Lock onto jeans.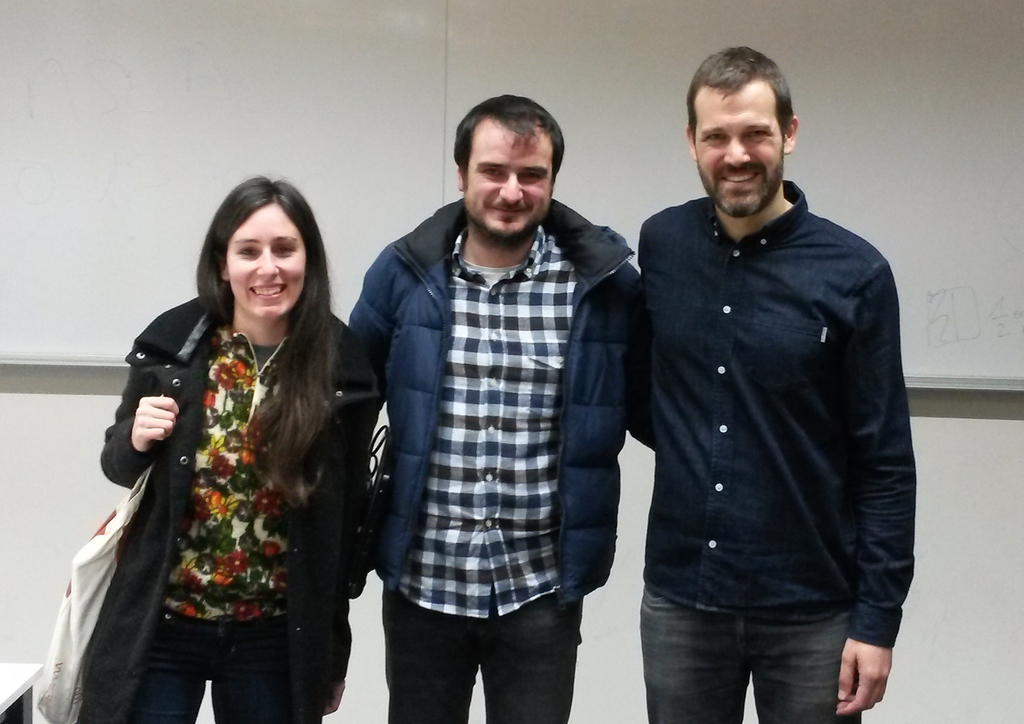
Locked: detection(640, 554, 870, 714).
